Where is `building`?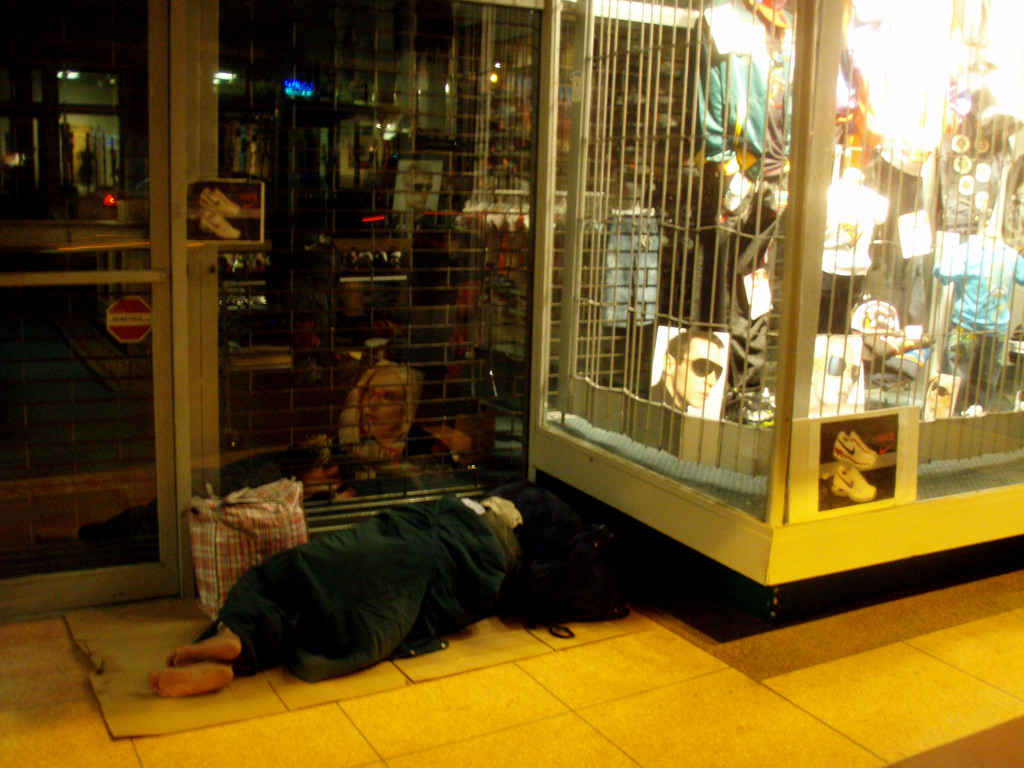
bbox(0, 0, 1023, 767).
